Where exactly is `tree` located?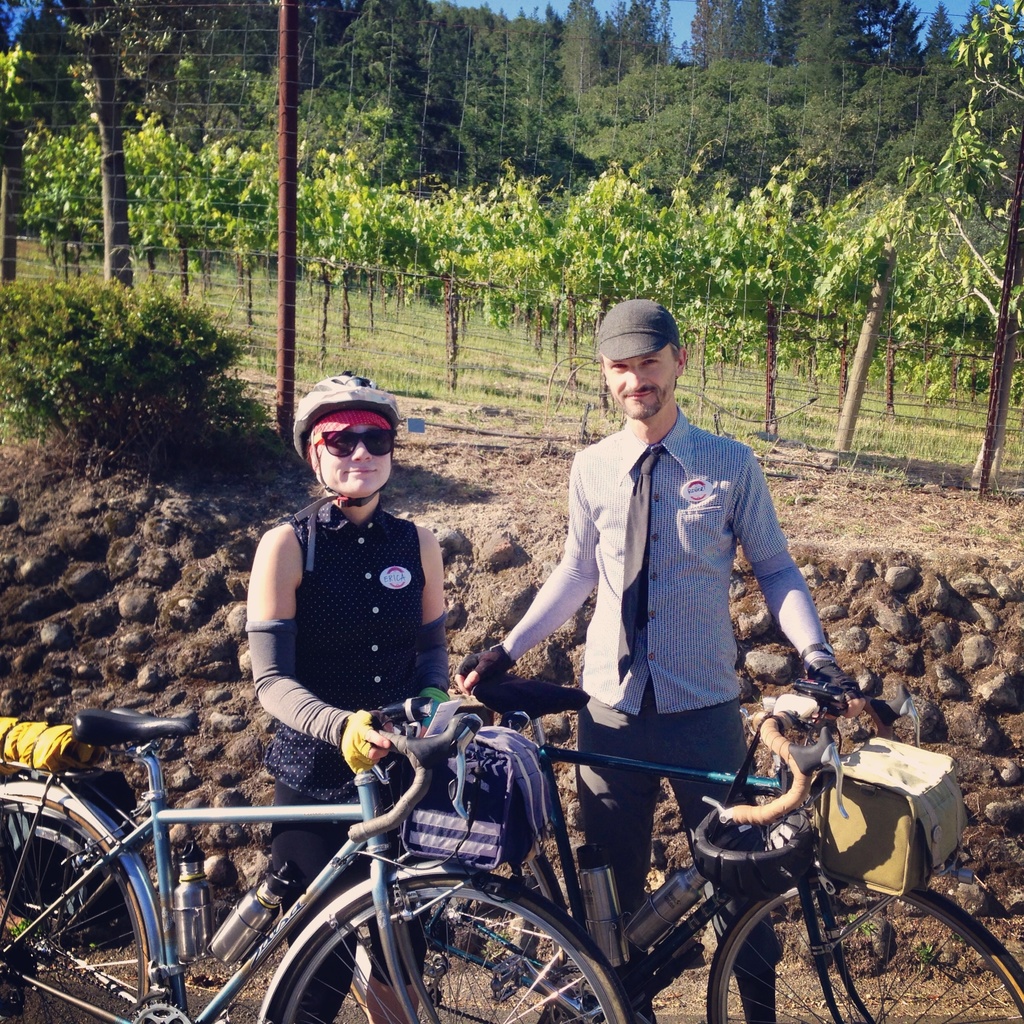
Its bounding box is {"left": 563, "top": 46, "right": 739, "bottom": 180}.
